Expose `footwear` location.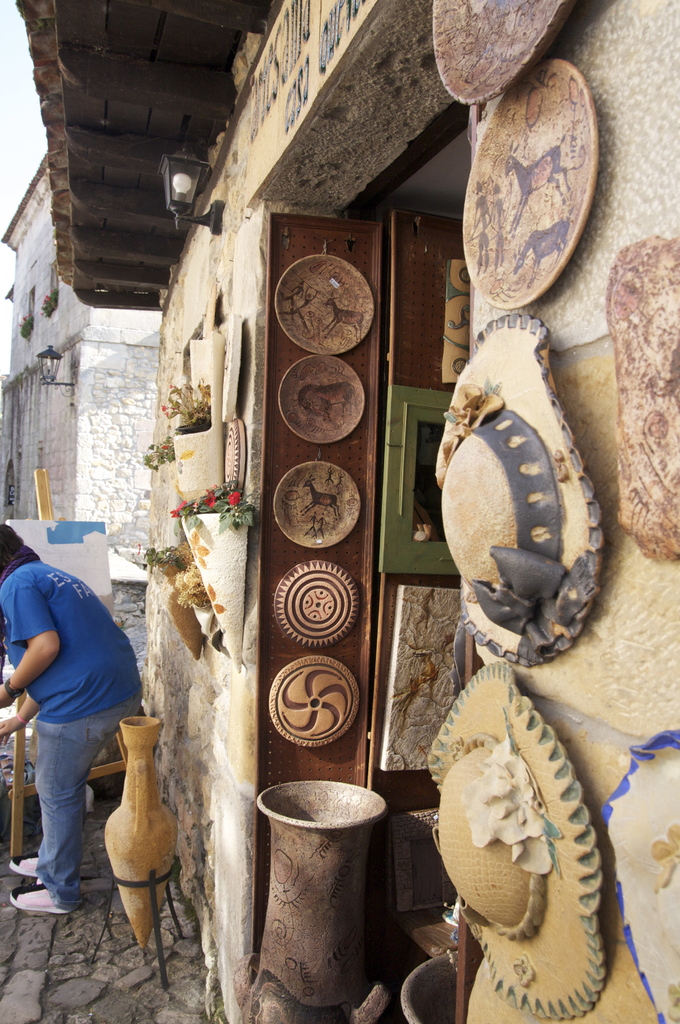
Exposed at l=10, t=848, r=40, b=877.
